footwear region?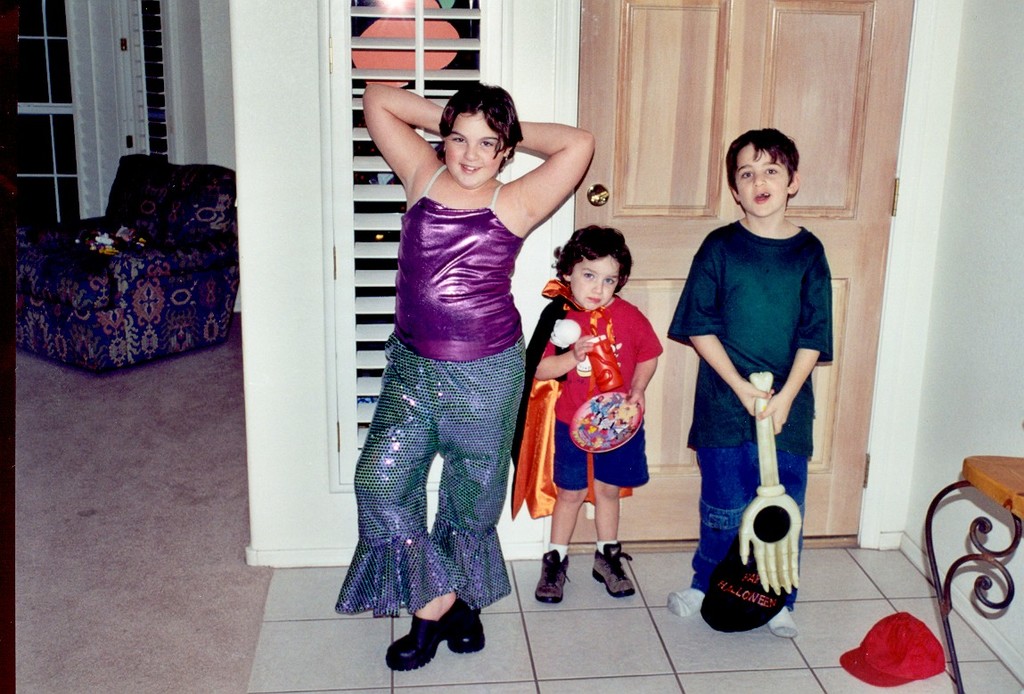
bbox(587, 540, 646, 594)
